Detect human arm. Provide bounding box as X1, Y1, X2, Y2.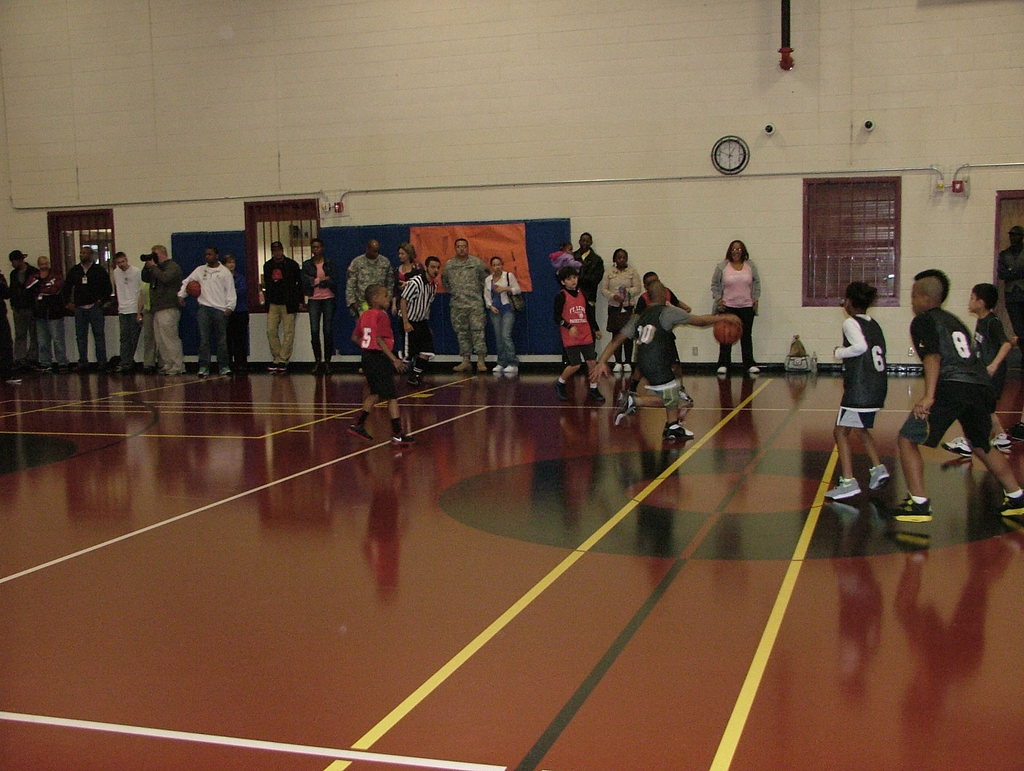
598, 273, 624, 308.
